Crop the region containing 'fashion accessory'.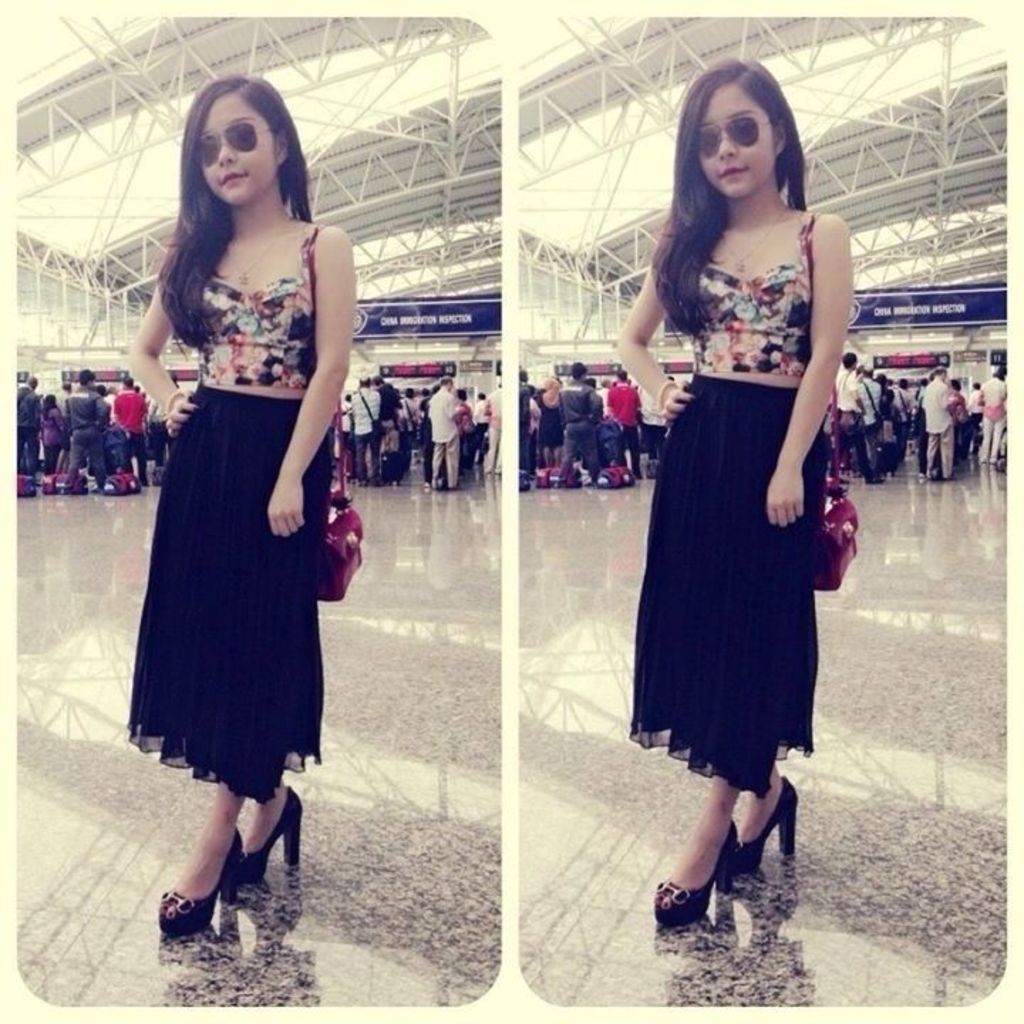
Crop region: <region>233, 791, 307, 882</region>.
